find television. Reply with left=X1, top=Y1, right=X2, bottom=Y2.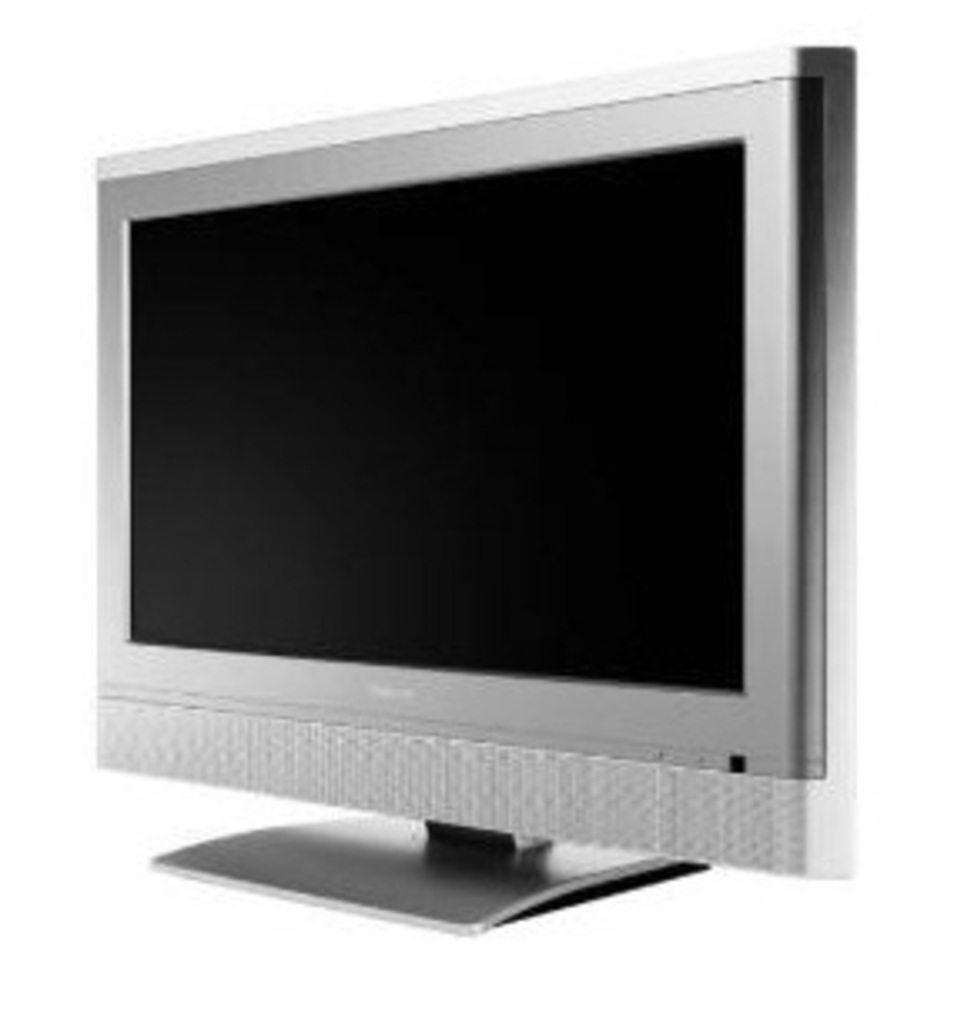
left=94, top=44, right=857, bottom=930.
